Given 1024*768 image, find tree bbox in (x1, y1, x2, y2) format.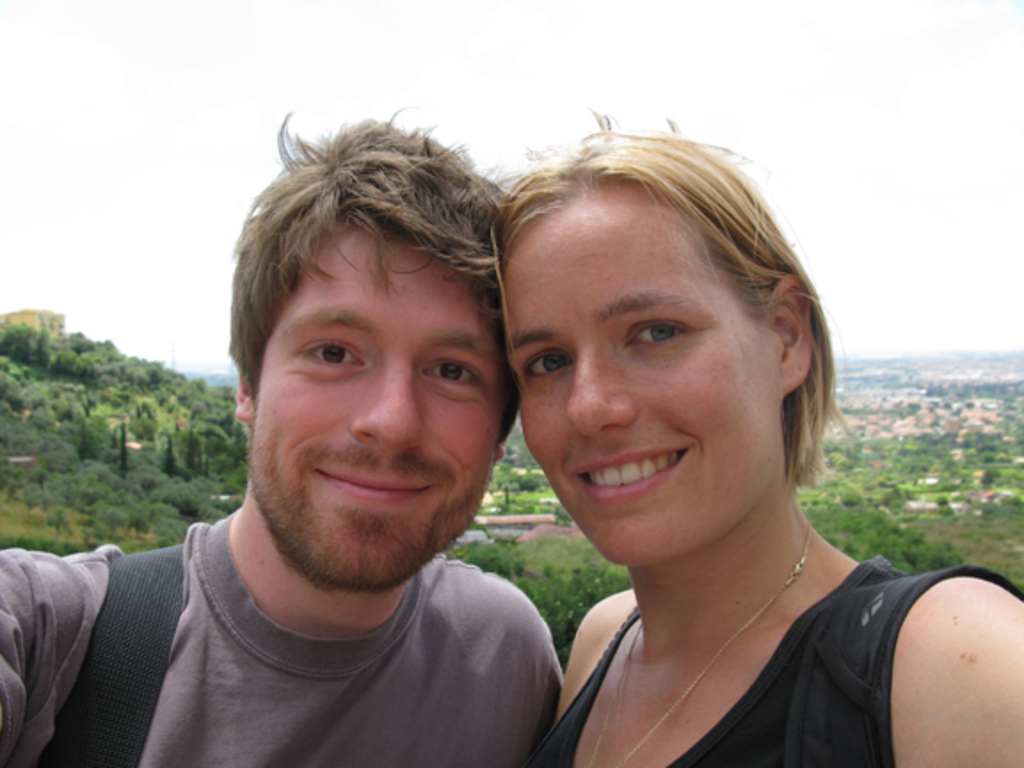
(901, 542, 919, 572).
